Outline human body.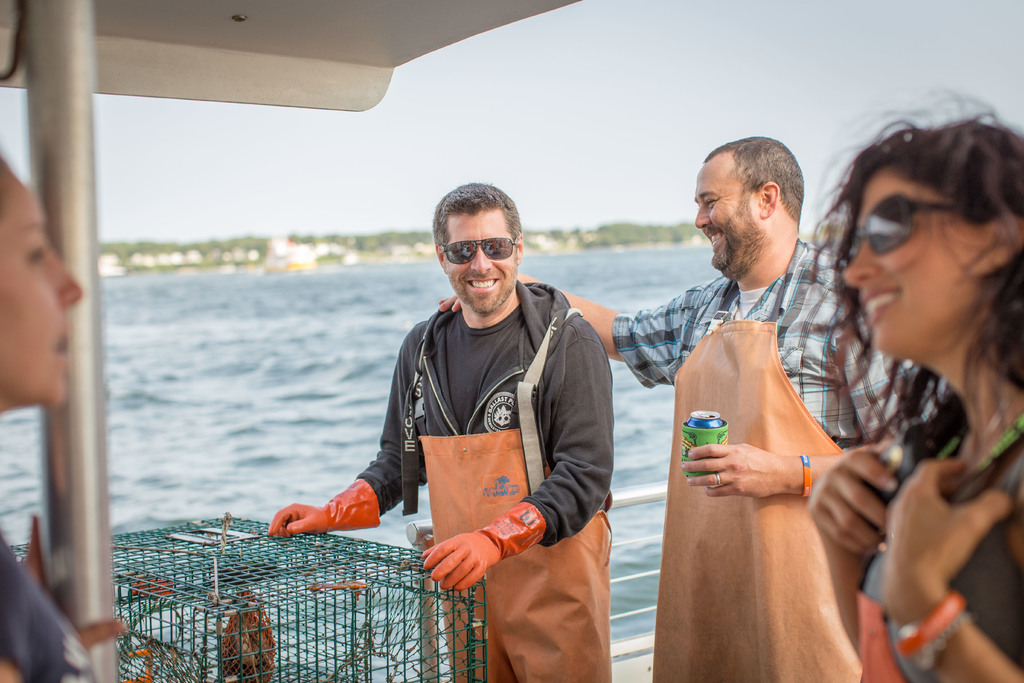
Outline: left=438, top=237, right=947, bottom=682.
